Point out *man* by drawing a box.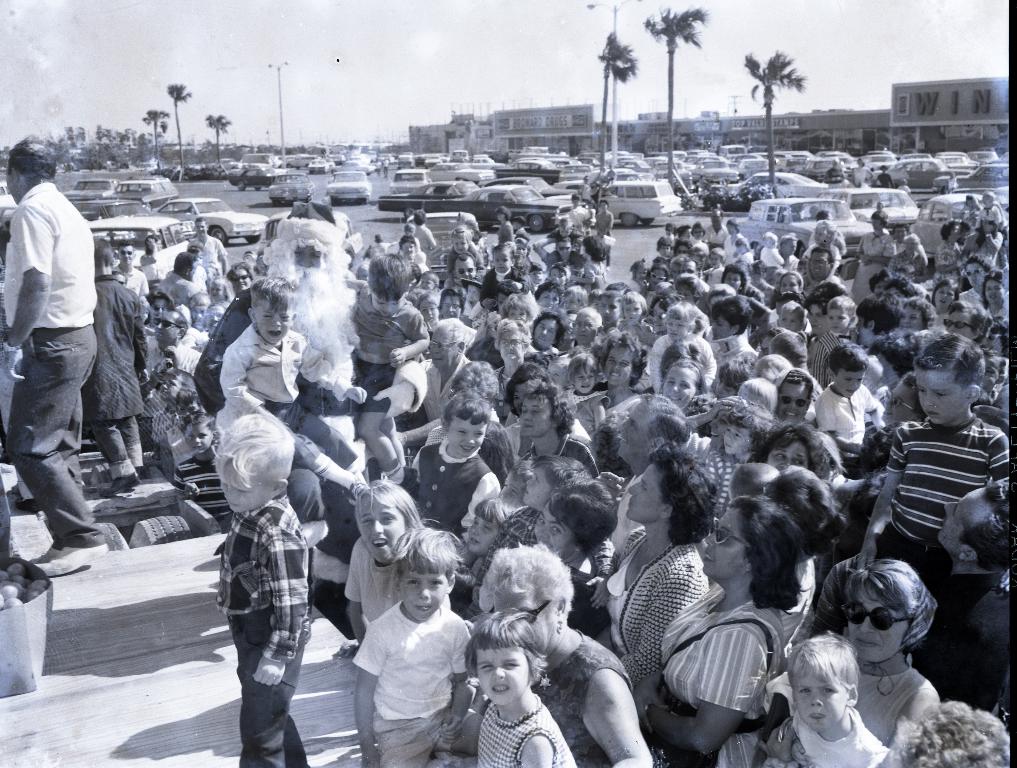
region(0, 139, 104, 588).
